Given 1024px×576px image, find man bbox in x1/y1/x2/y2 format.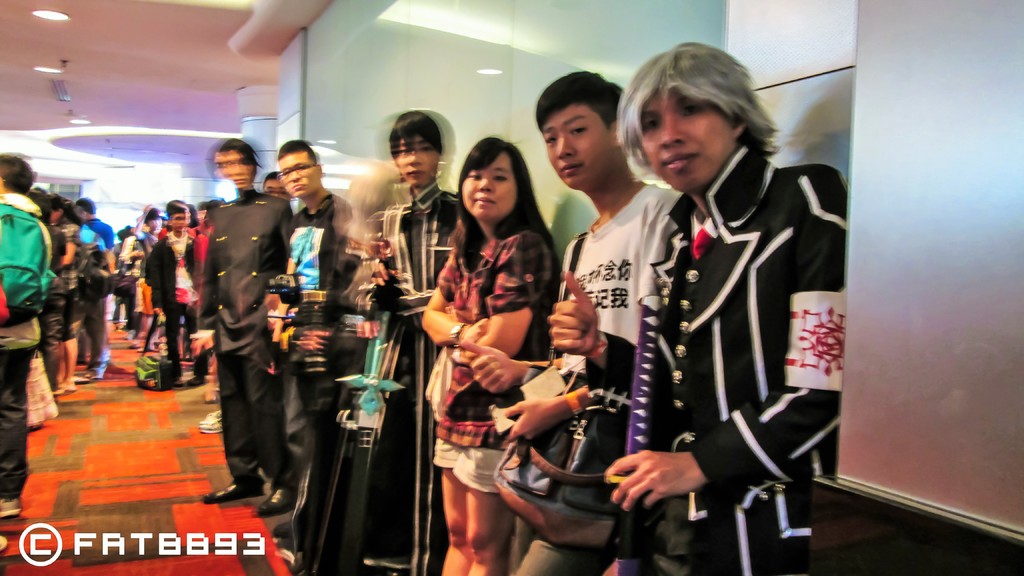
191/140/290/518.
